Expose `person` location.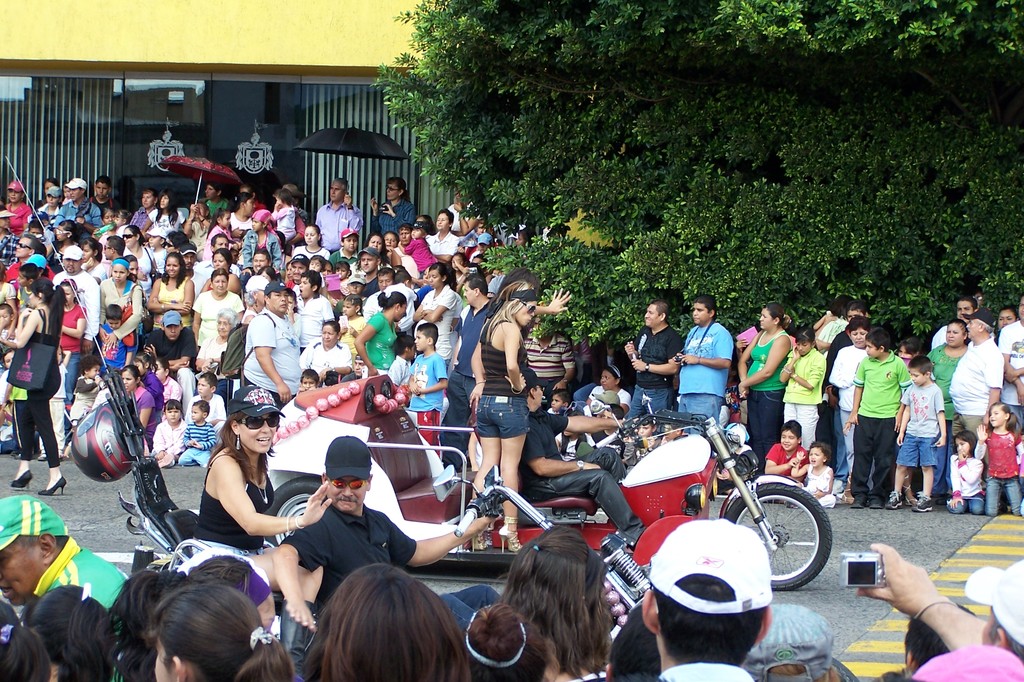
Exposed at 626, 296, 682, 419.
